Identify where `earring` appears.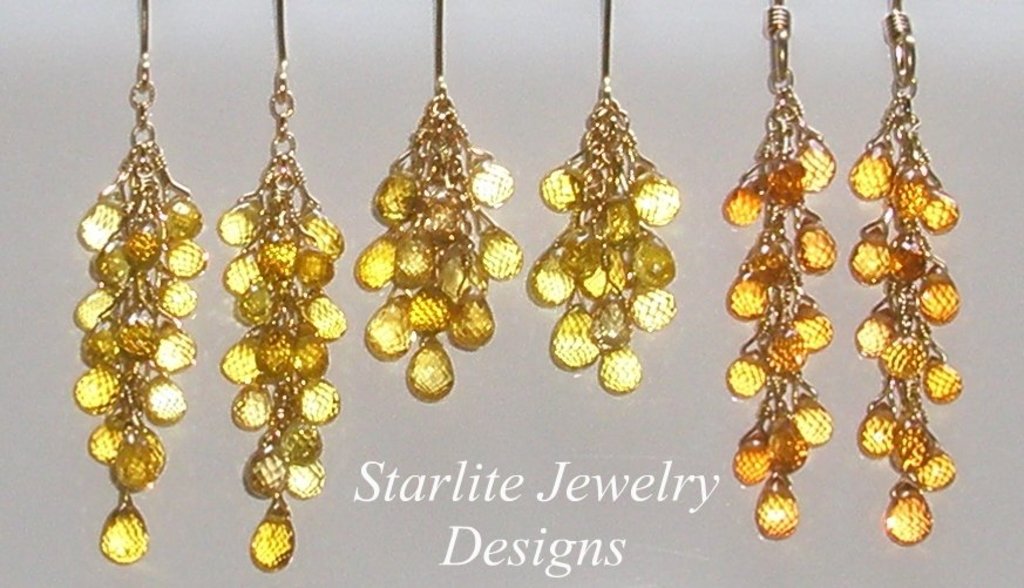
Appears at {"x1": 67, "y1": 0, "x2": 209, "y2": 562}.
